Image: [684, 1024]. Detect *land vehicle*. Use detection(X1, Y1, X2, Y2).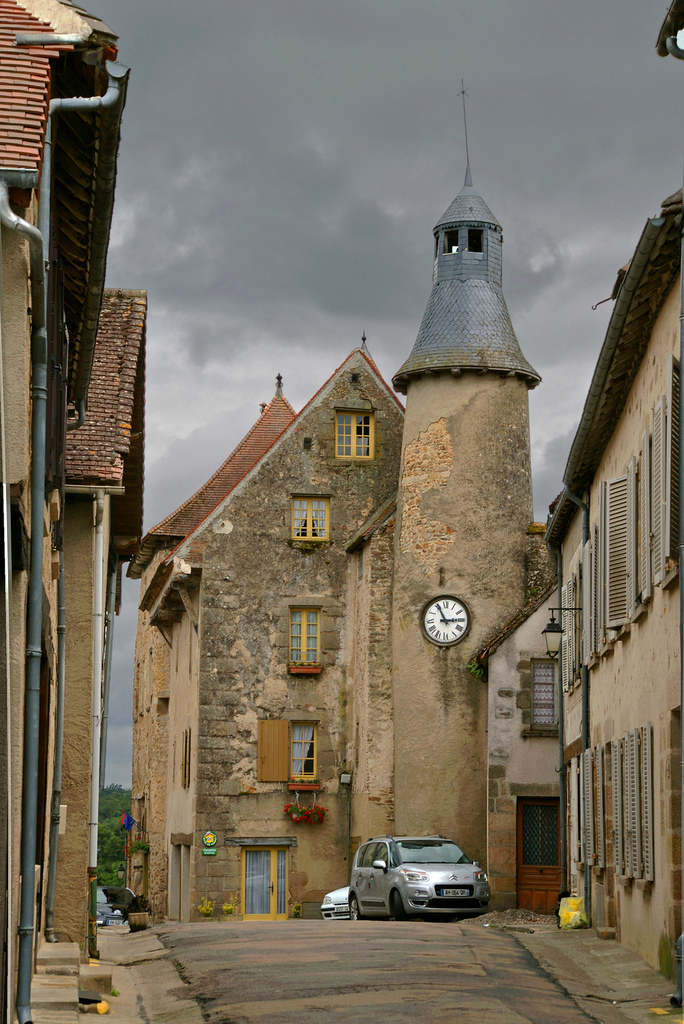
detection(93, 886, 137, 927).
